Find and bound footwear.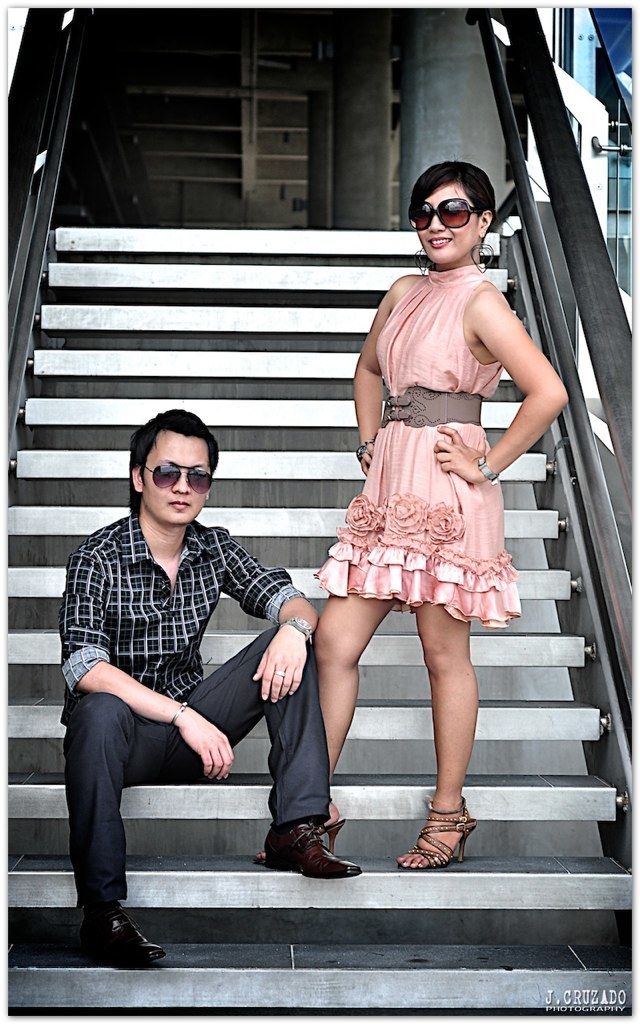
Bound: <bbox>74, 901, 151, 963</bbox>.
